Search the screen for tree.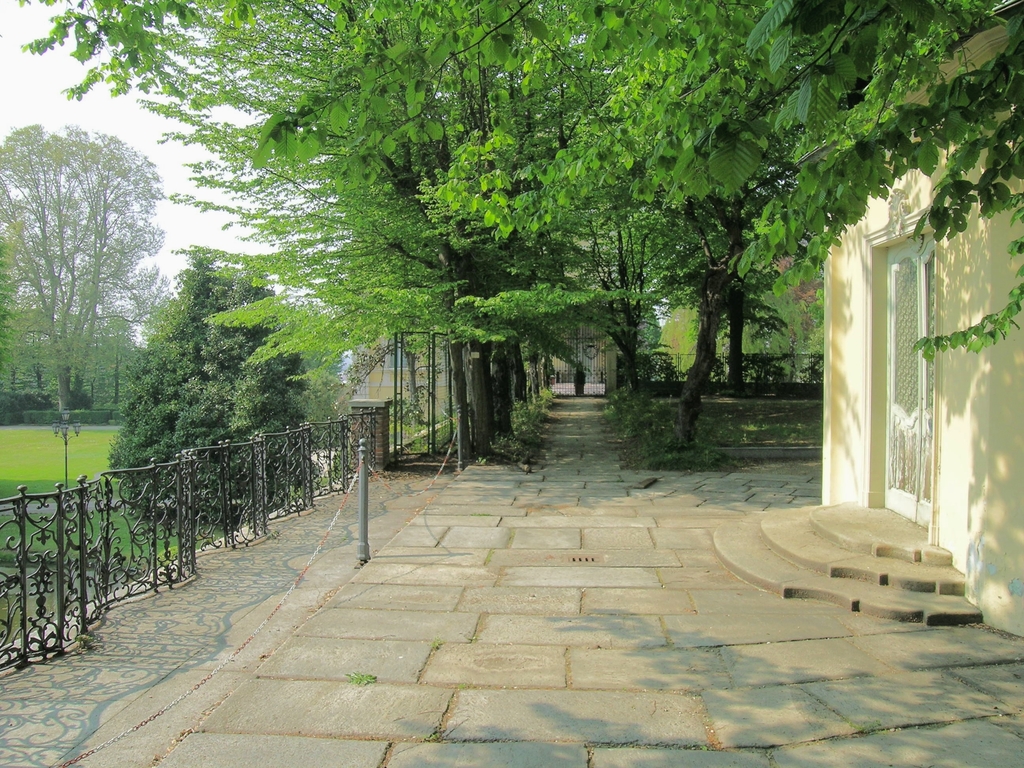
Found at [107, 258, 318, 553].
